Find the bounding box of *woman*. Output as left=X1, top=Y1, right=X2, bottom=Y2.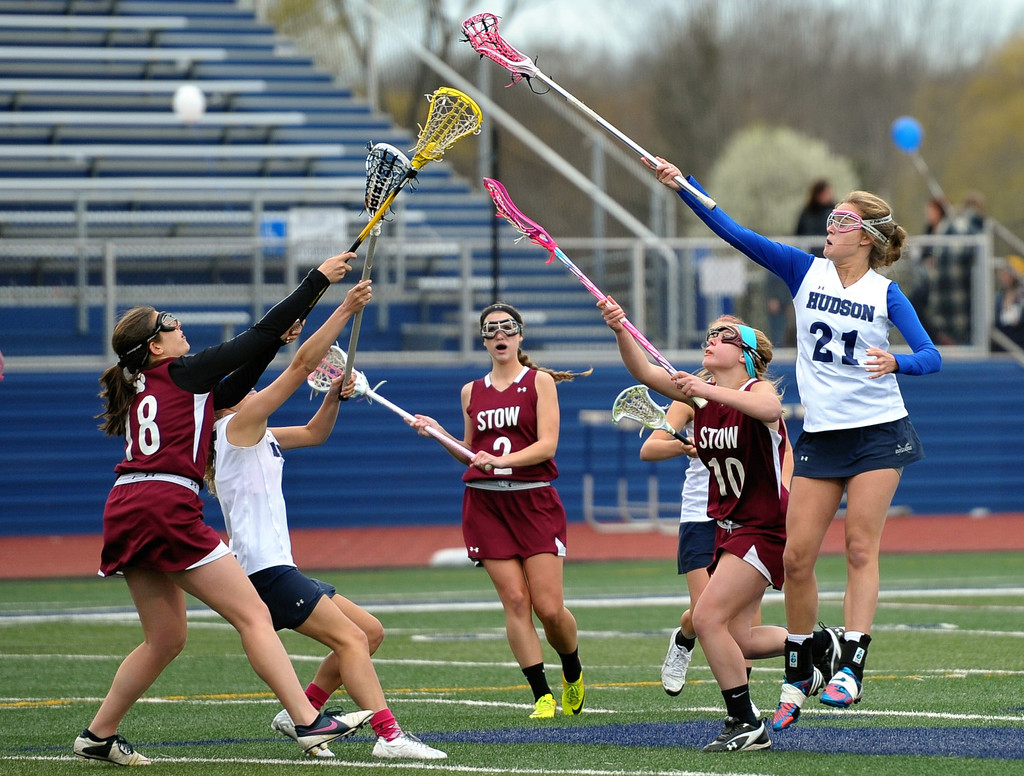
left=404, top=303, right=600, bottom=720.
